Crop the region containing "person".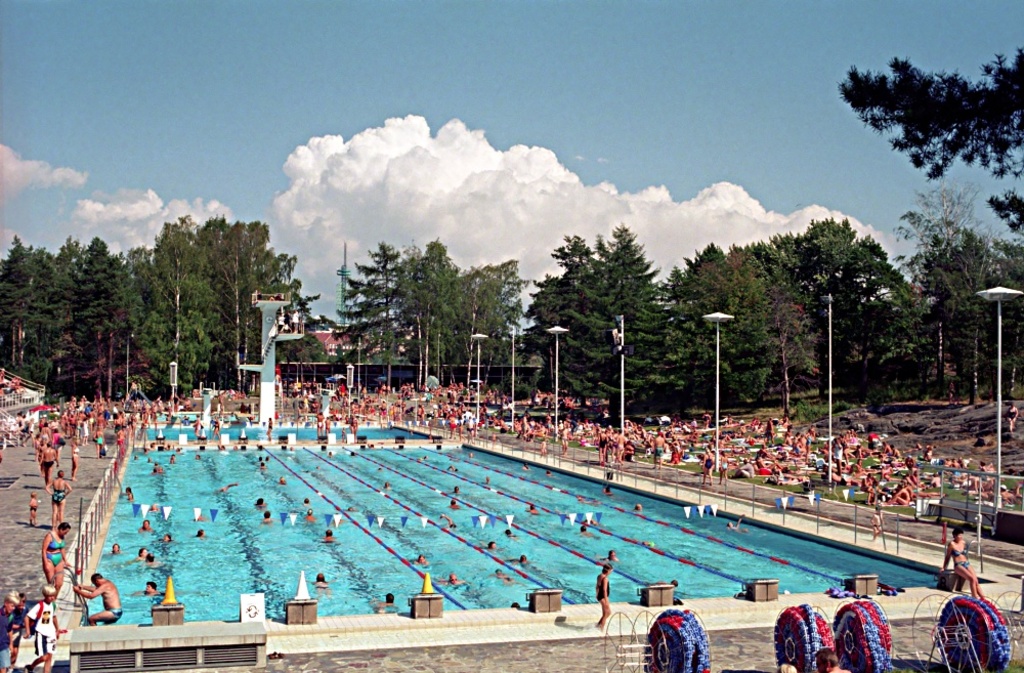
Crop region: [11, 602, 56, 633].
